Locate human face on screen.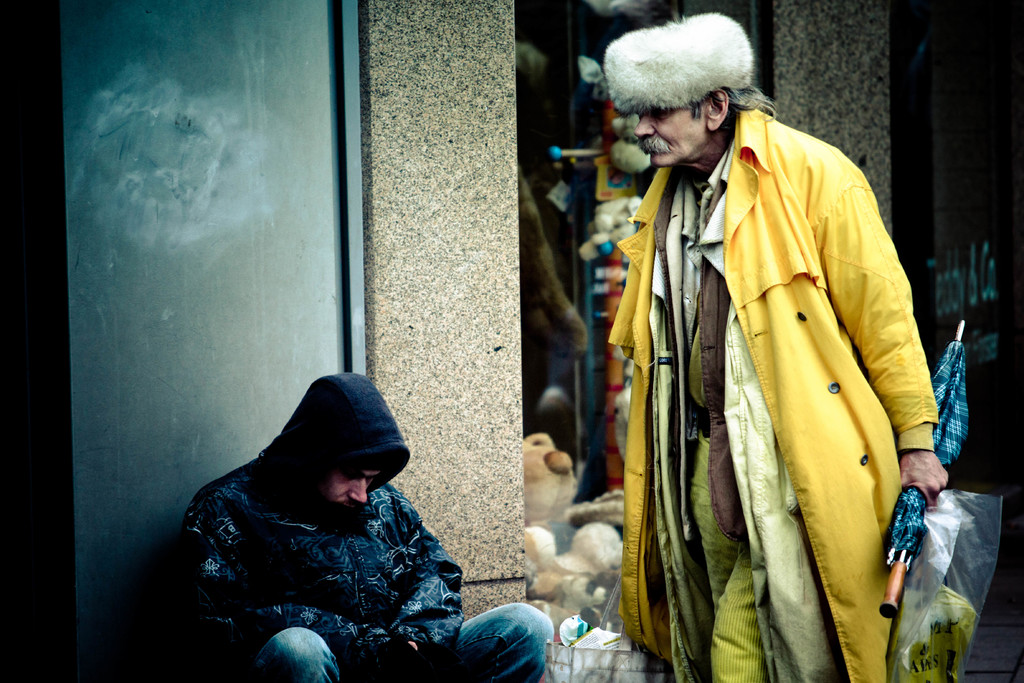
On screen at box(635, 92, 705, 170).
